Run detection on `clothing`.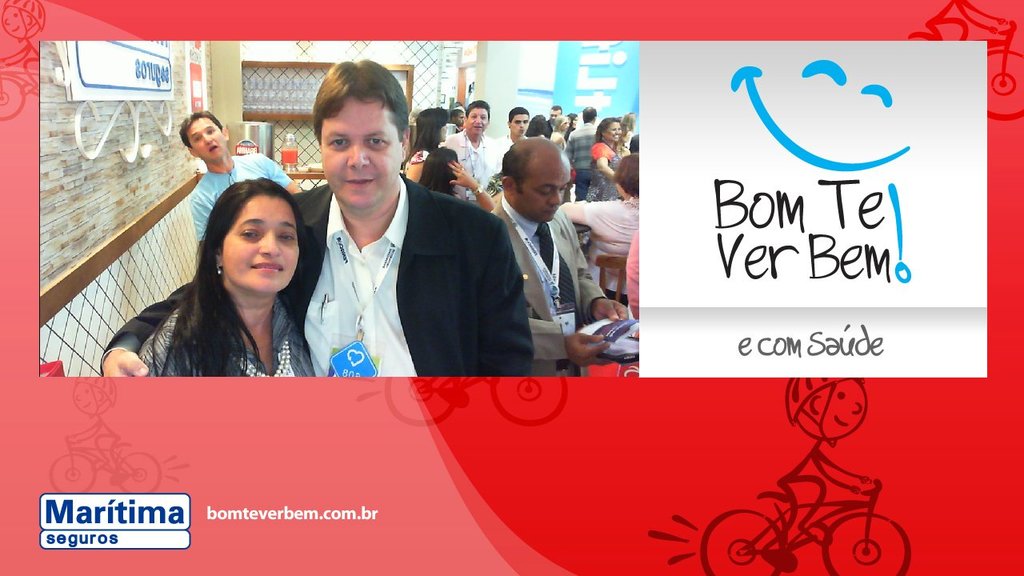
Result: bbox(106, 174, 536, 381).
